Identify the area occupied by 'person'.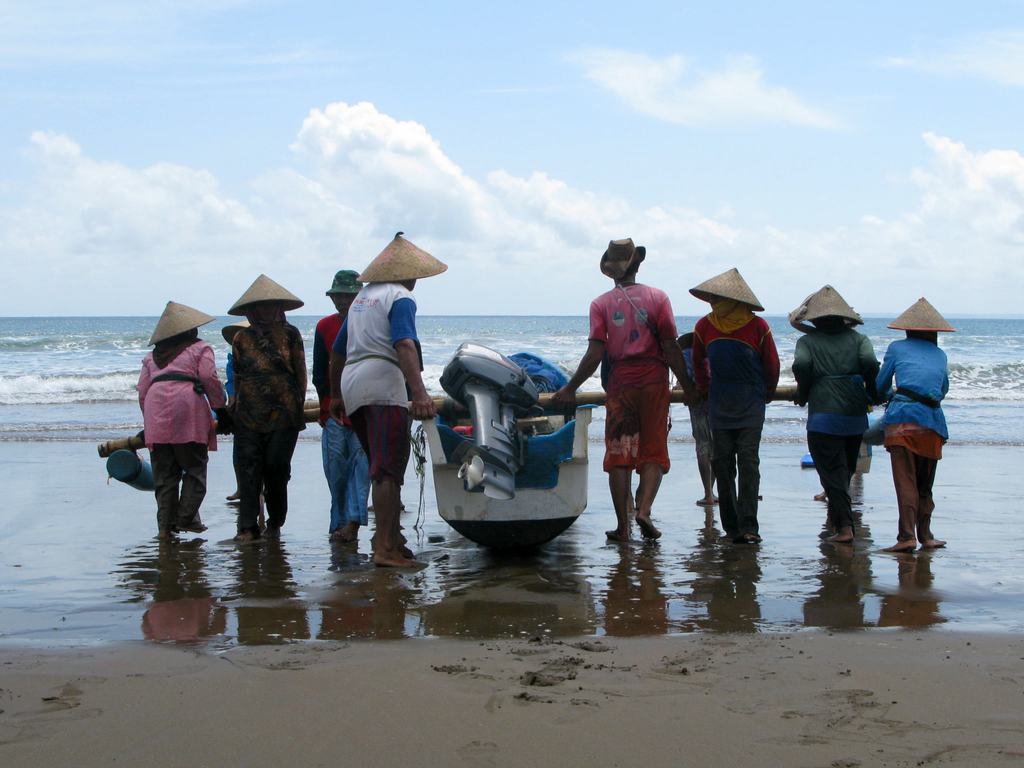
Area: 136:298:228:538.
